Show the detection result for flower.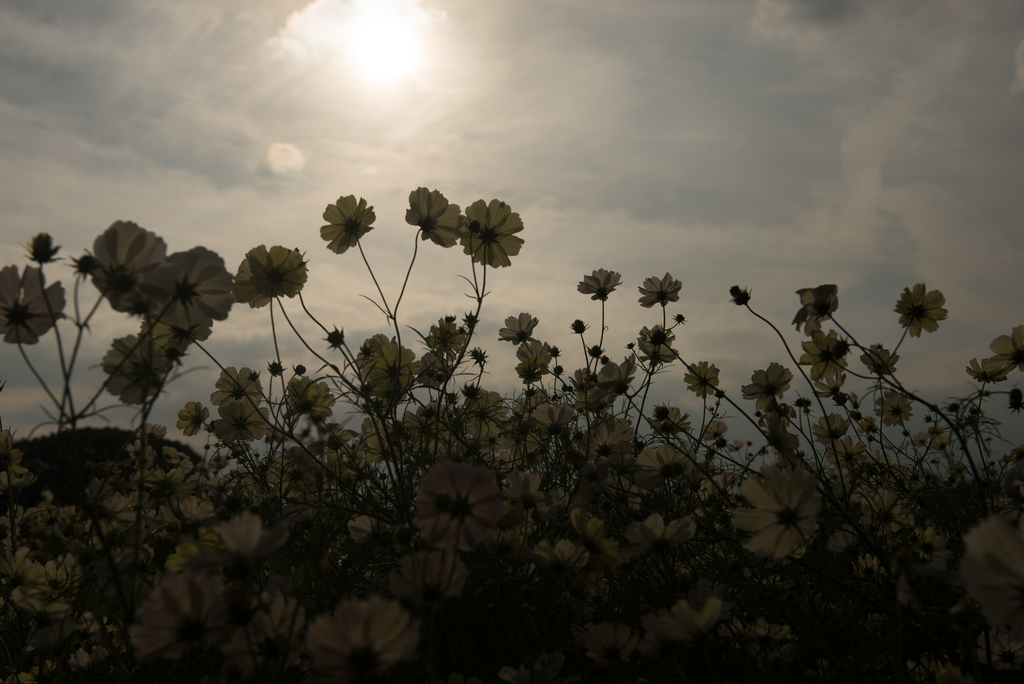
BBox(321, 195, 376, 256).
